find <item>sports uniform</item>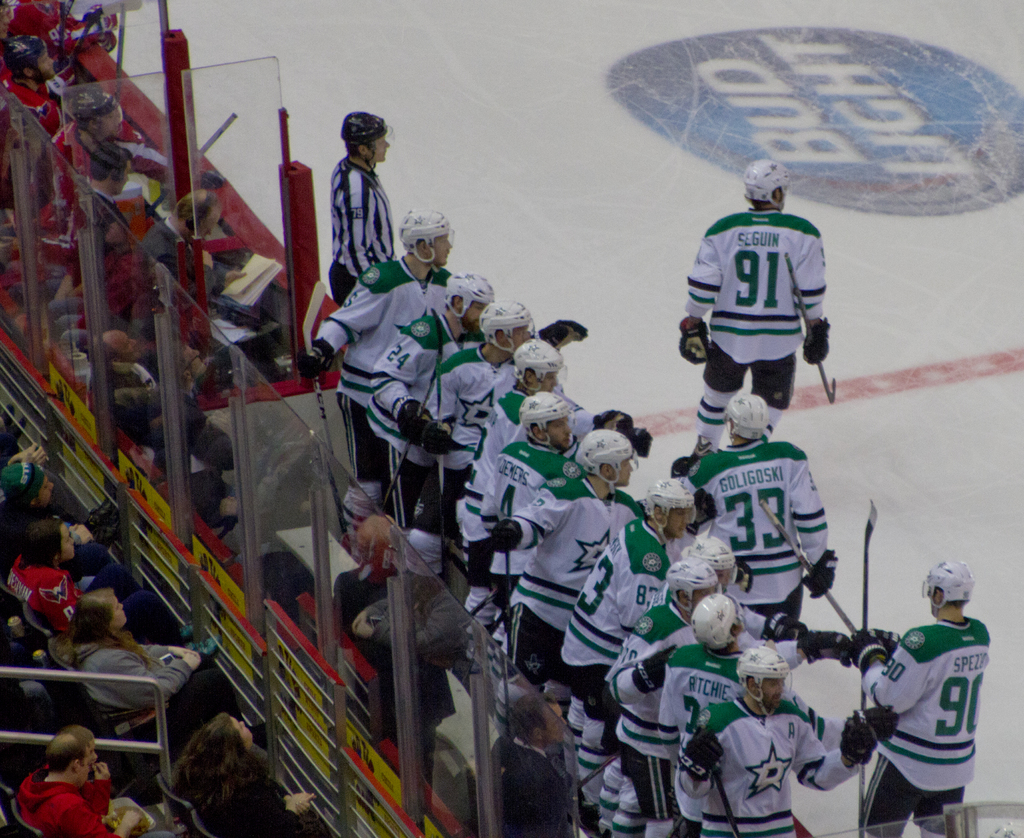
{"left": 679, "top": 682, "right": 873, "bottom": 837}
